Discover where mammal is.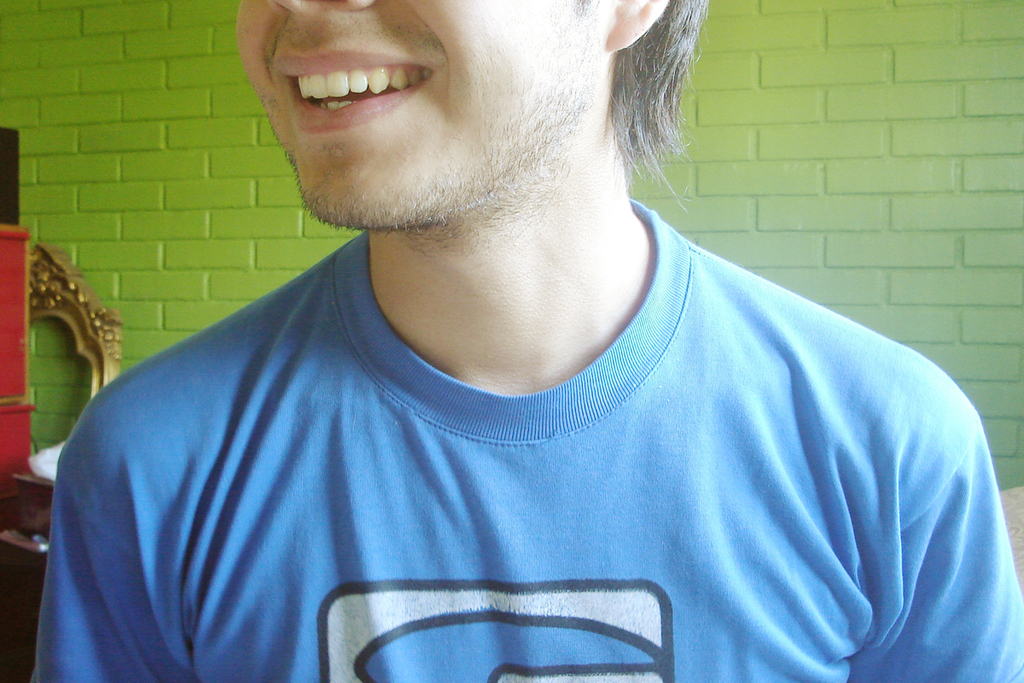
Discovered at 13, 63, 1023, 647.
